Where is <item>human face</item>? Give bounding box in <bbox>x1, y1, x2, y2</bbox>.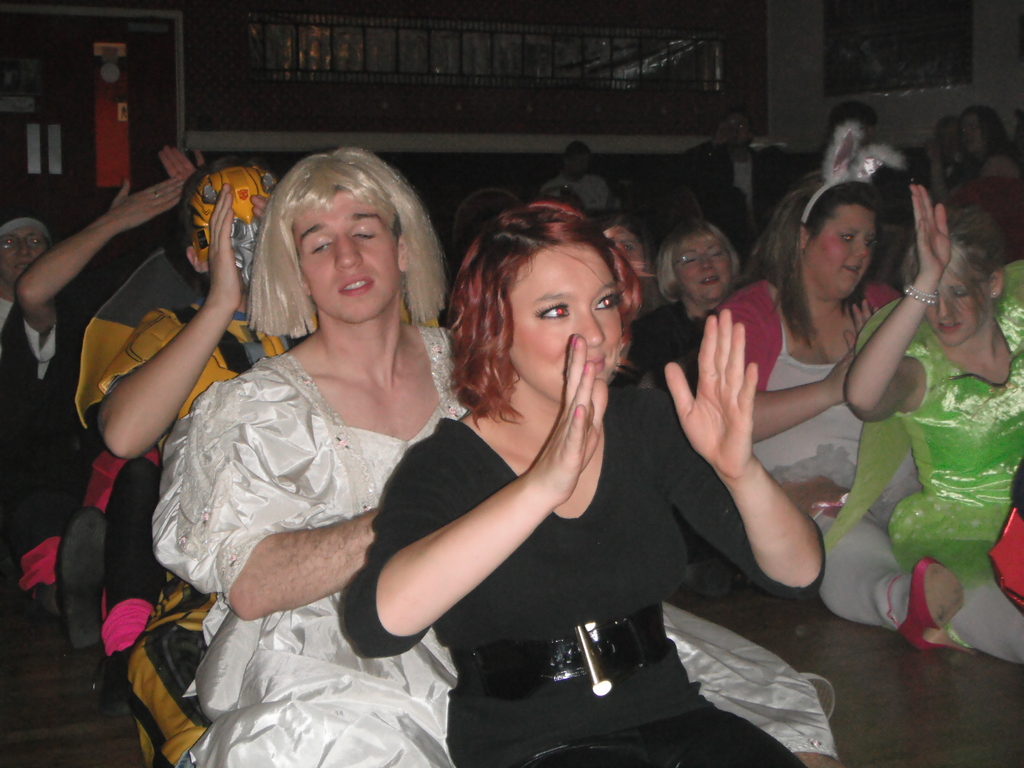
<bbox>803, 200, 872, 300</bbox>.
